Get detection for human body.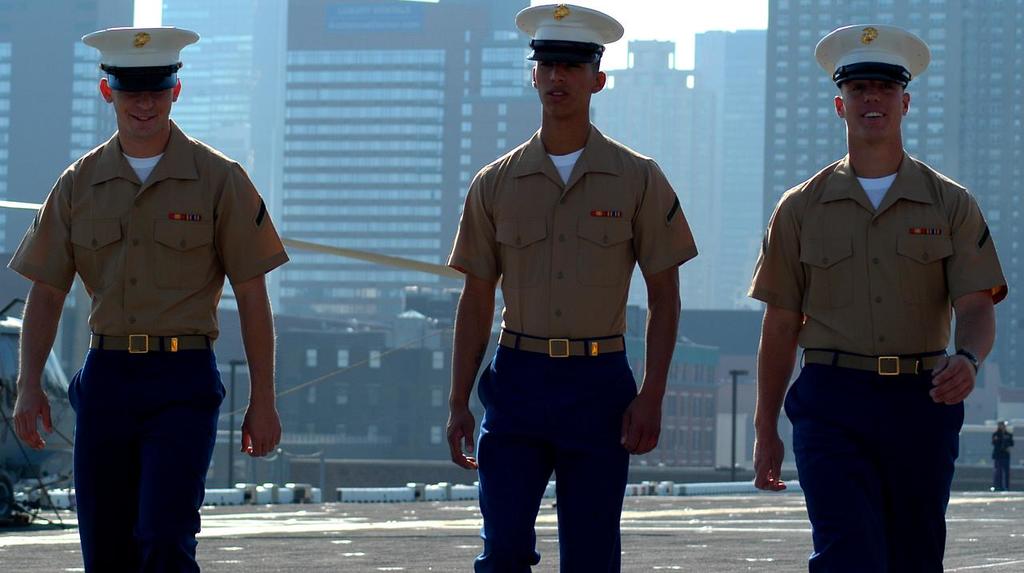
Detection: [left=6, top=24, right=278, bottom=572].
